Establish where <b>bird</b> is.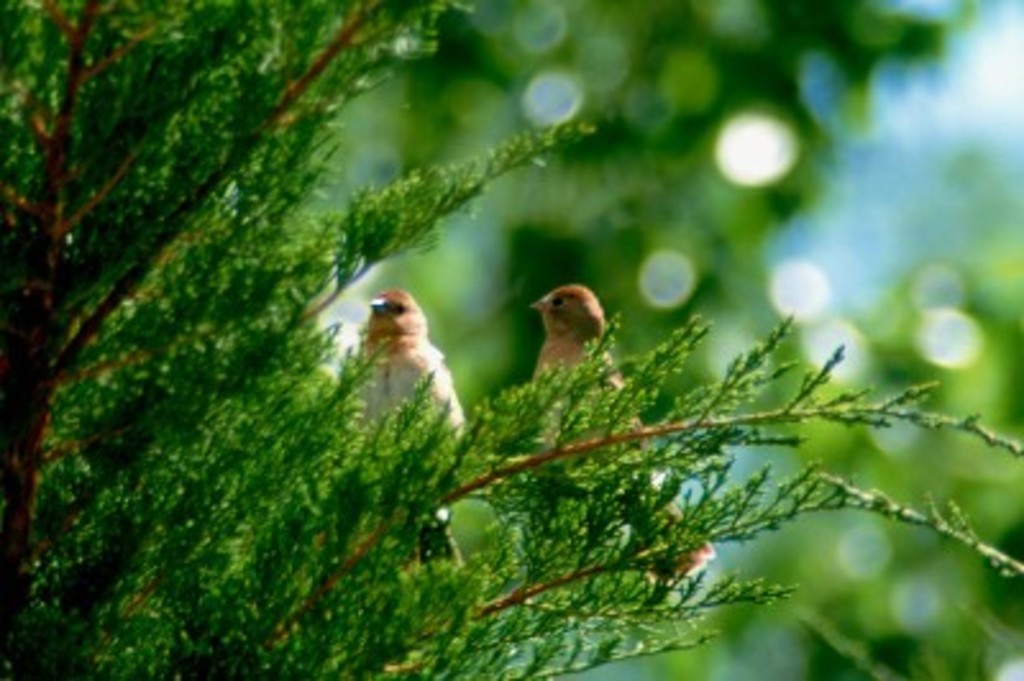
Established at <box>532,284,712,586</box>.
